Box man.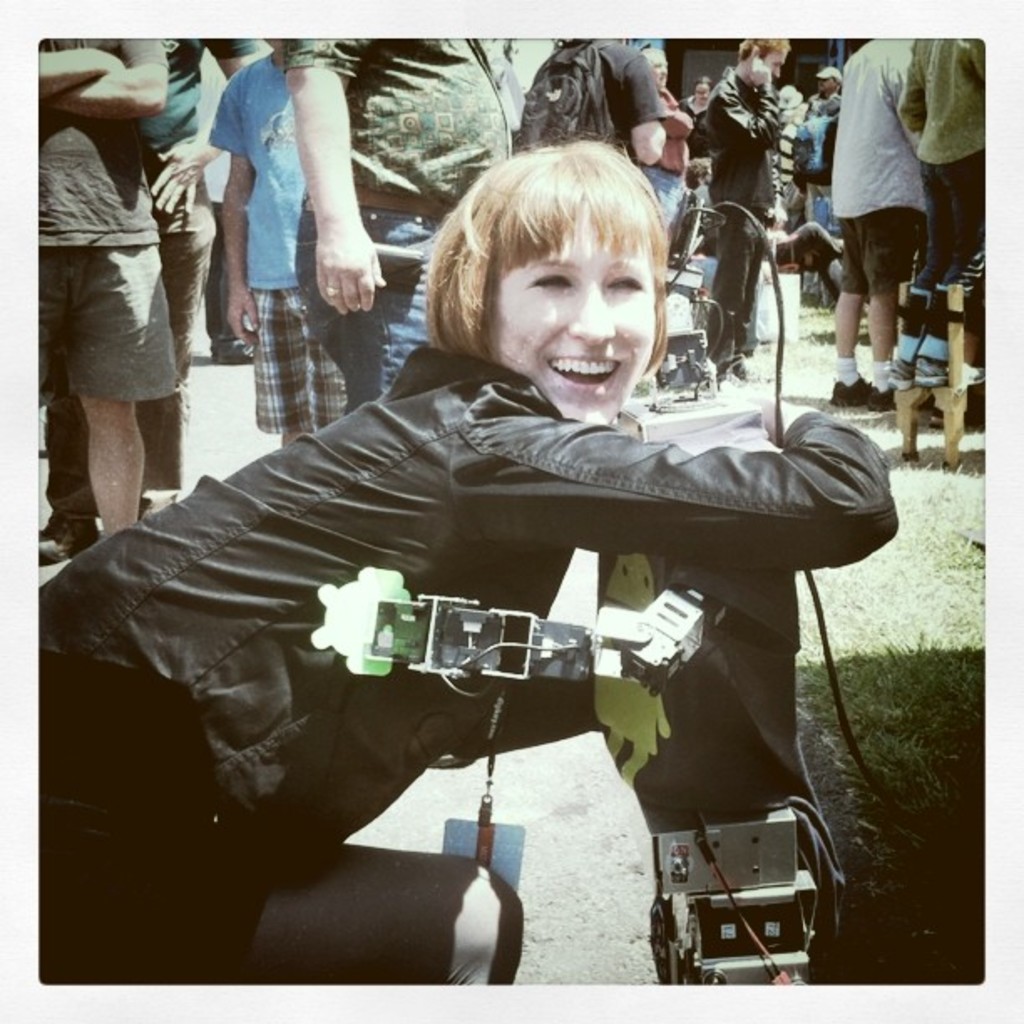
20, 15, 167, 534.
